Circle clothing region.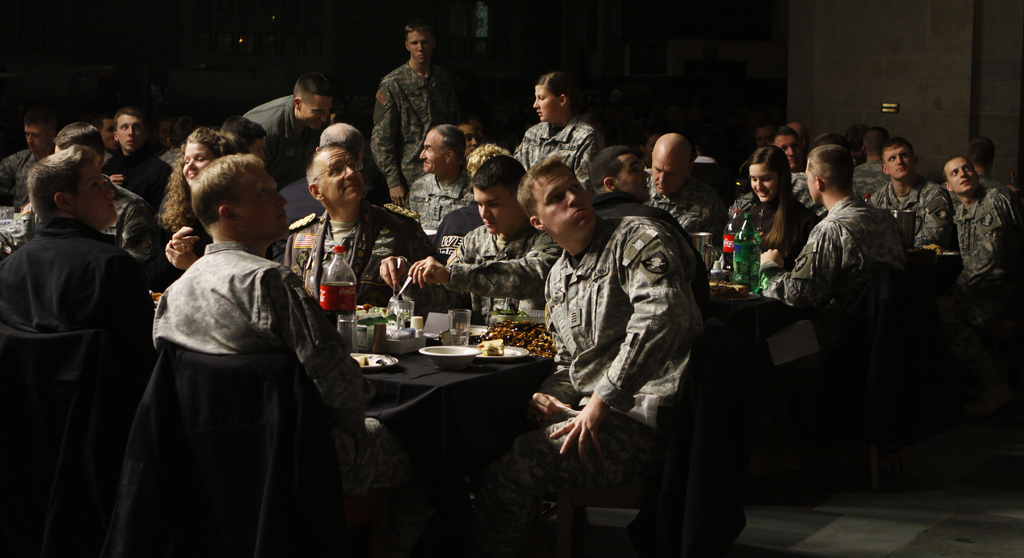
Region: (left=508, top=122, right=612, bottom=195).
